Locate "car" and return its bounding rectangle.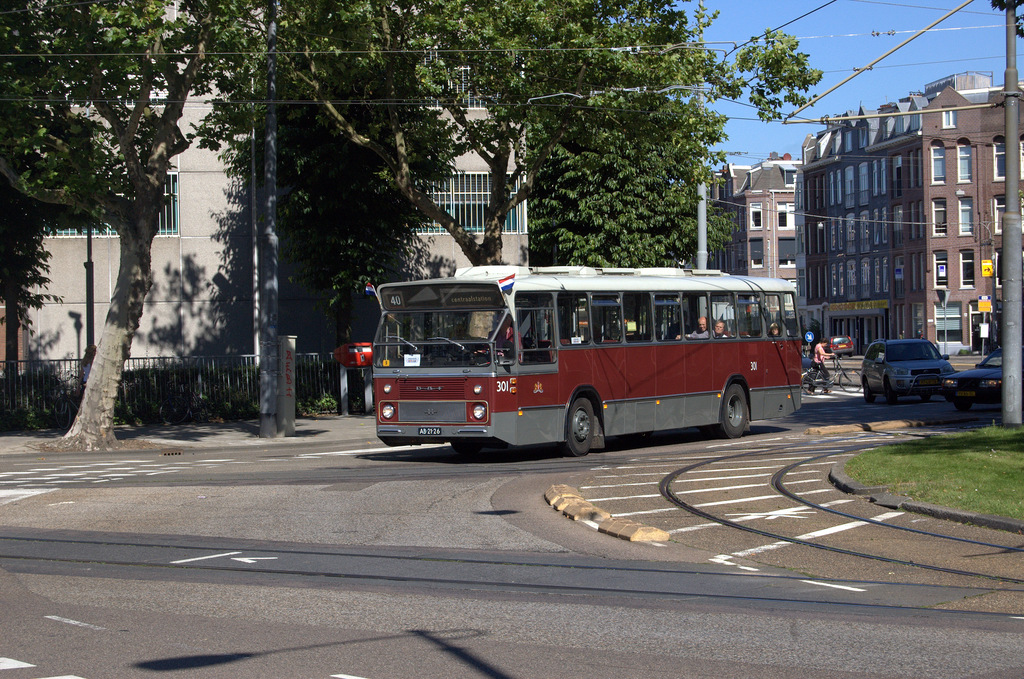
<bbox>942, 344, 1010, 401</bbox>.
